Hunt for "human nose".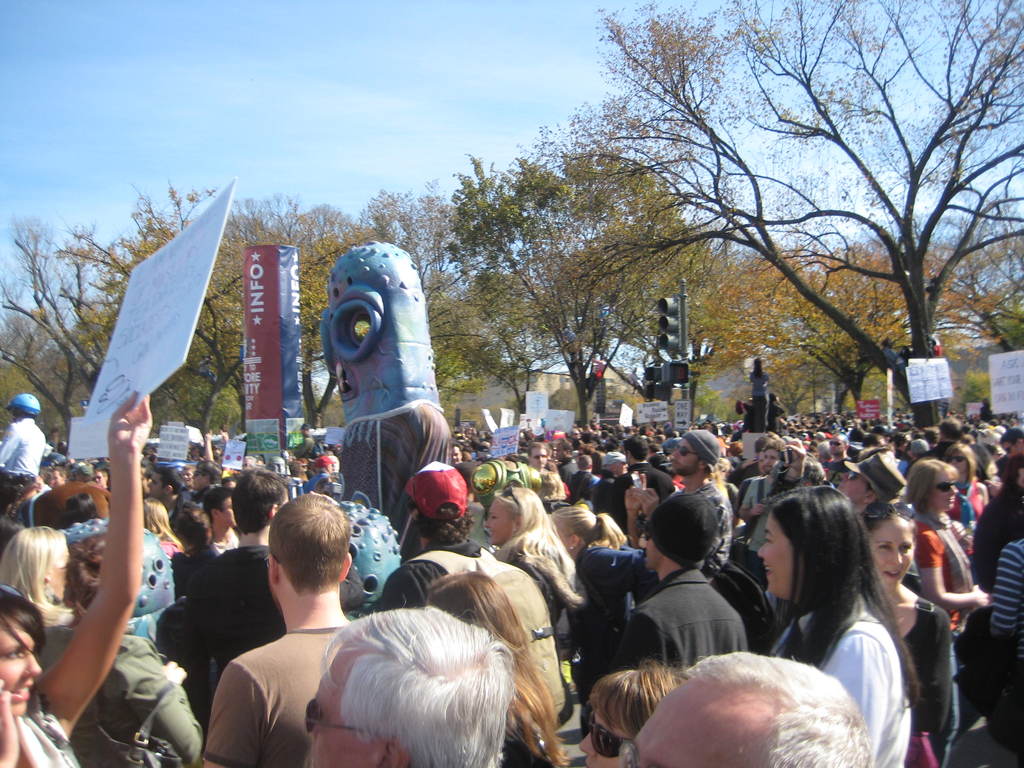
Hunted down at <box>951,457,956,466</box>.
